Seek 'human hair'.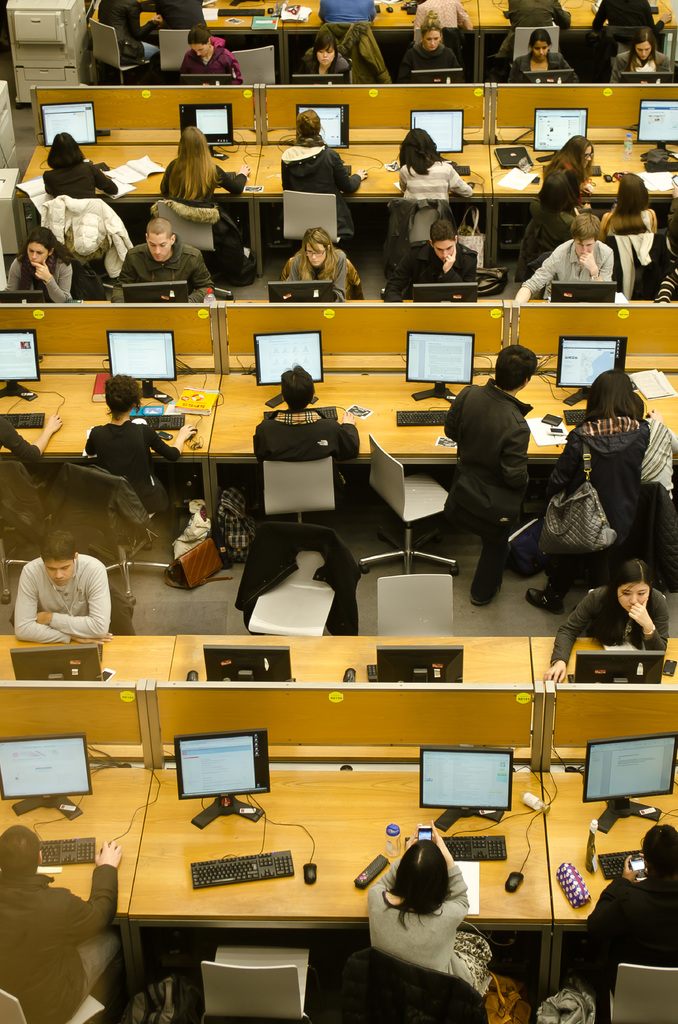
[48, 125, 83, 168].
